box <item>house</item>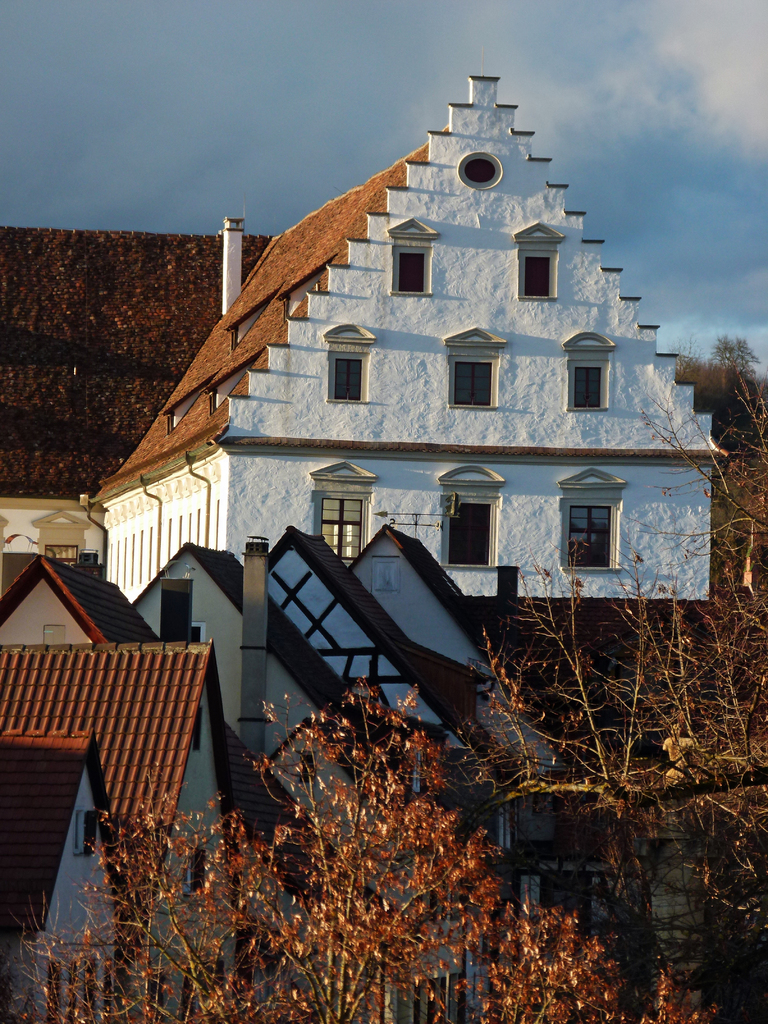
[left=0, top=730, right=145, bottom=1023]
